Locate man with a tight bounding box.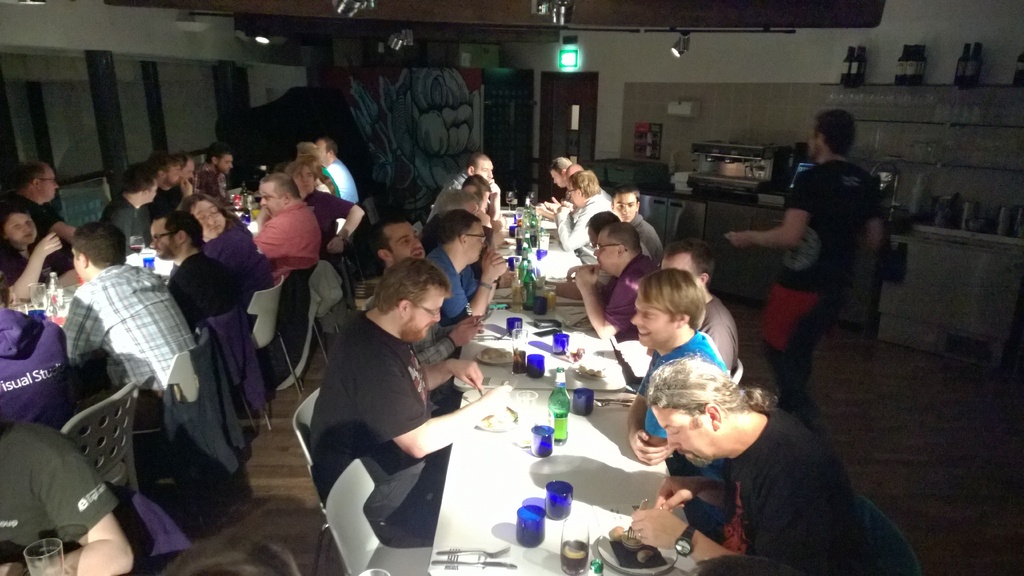
{"left": 572, "top": 223, "right": 666, "bottom": 355}.
